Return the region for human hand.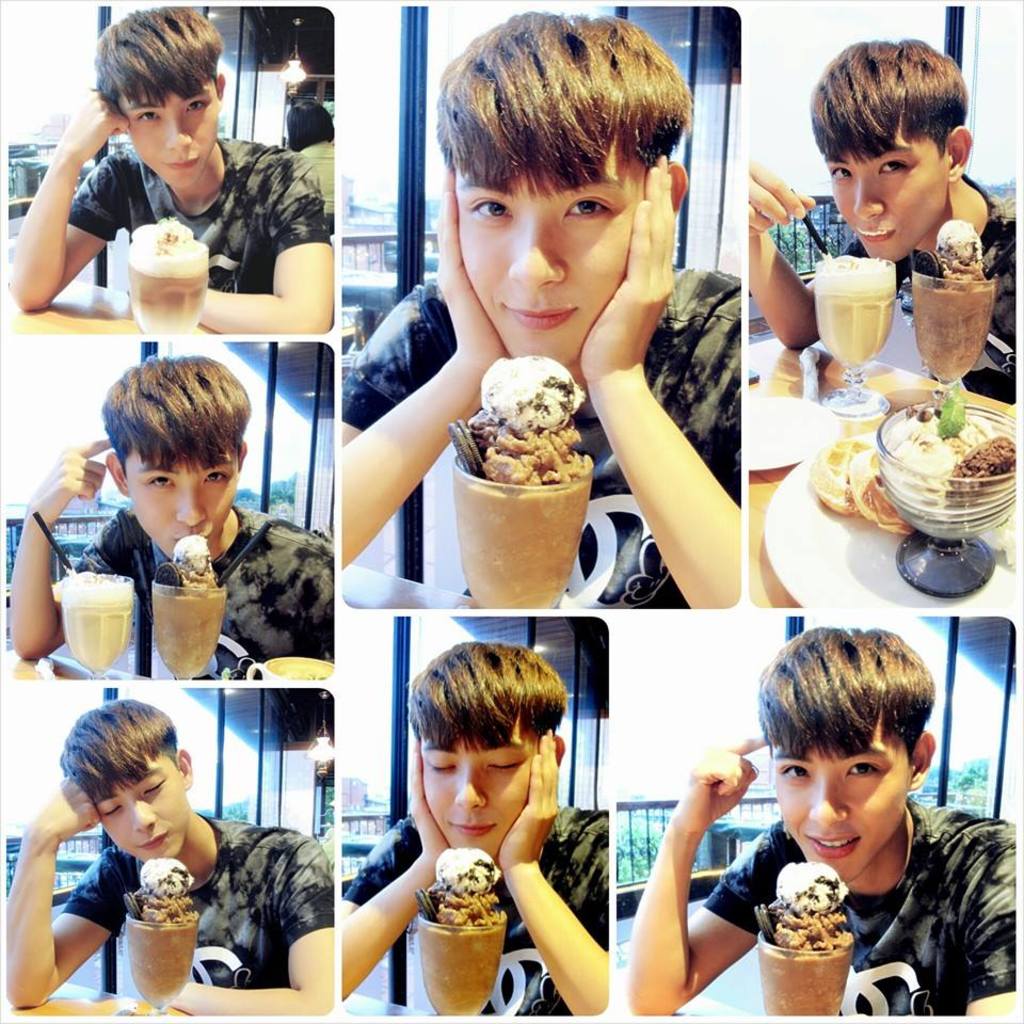
left=59, top=89, right=130, bottom=167.
